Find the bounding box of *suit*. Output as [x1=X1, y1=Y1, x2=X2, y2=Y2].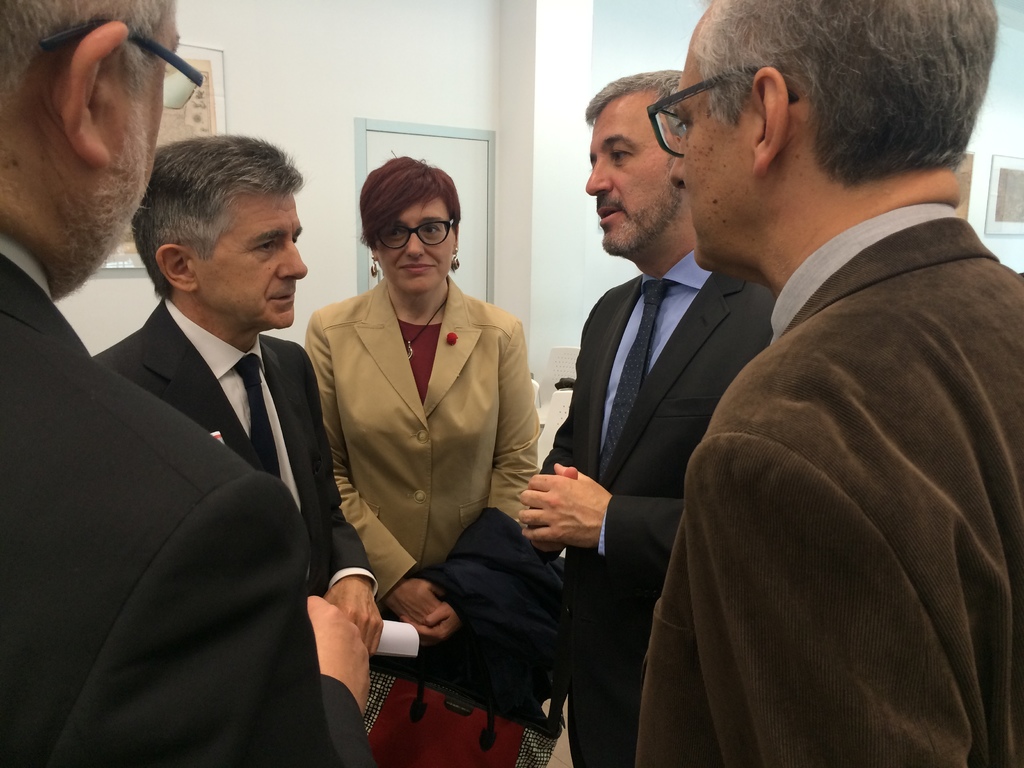
[x1=632, y1=205, x2=1023, y2=766].
